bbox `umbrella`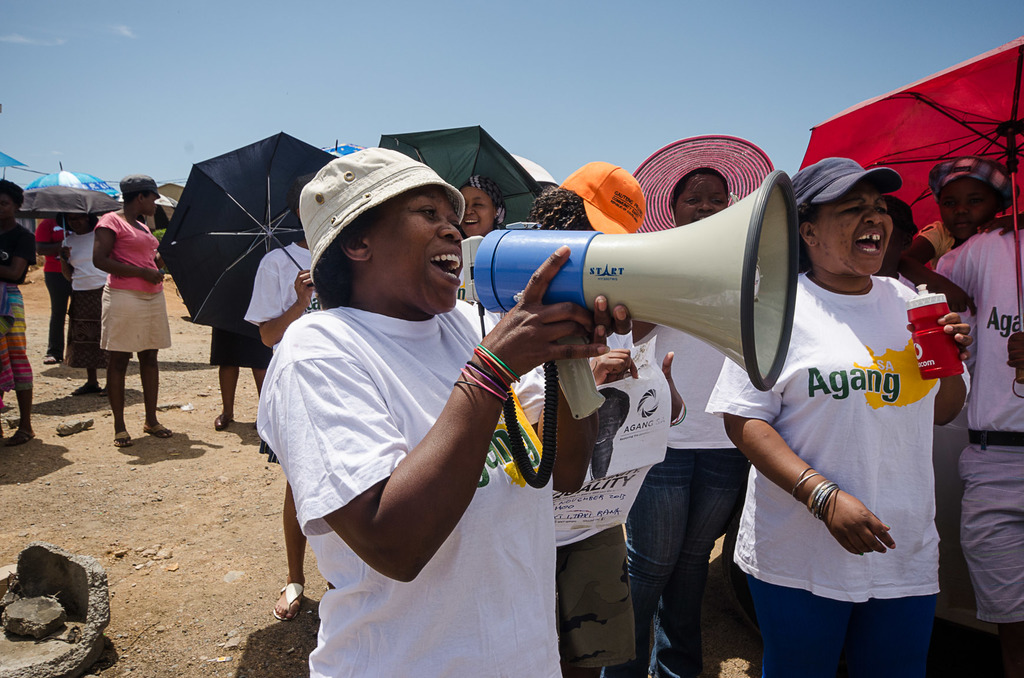
left=325, top=142, right=364, bottom=157
